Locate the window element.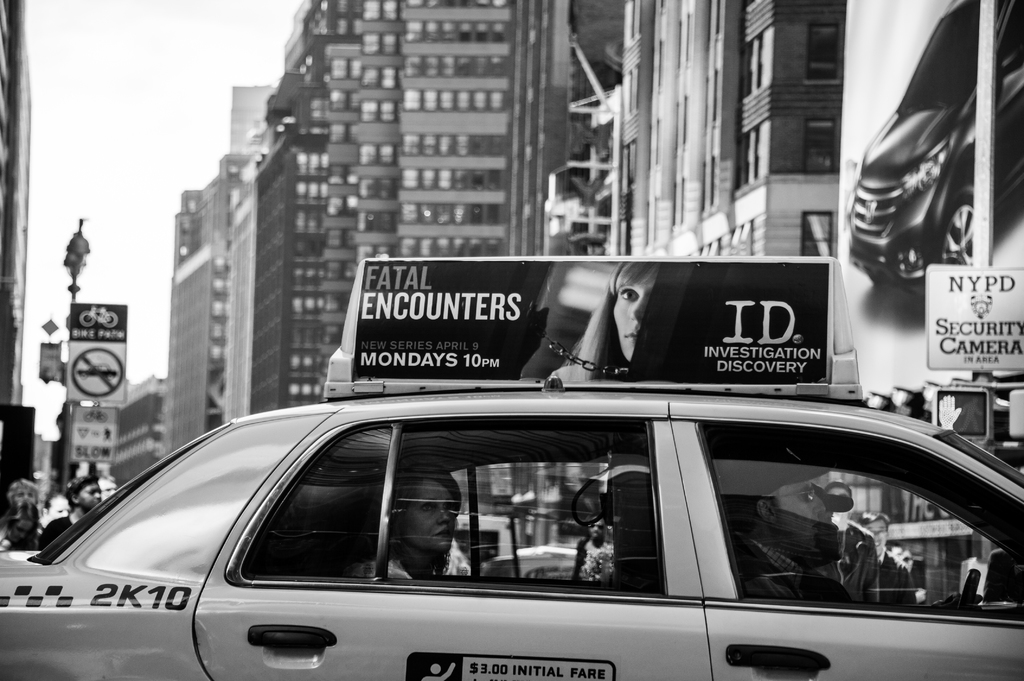
Element bbox: bbox=(738, 126, 765, 186).
